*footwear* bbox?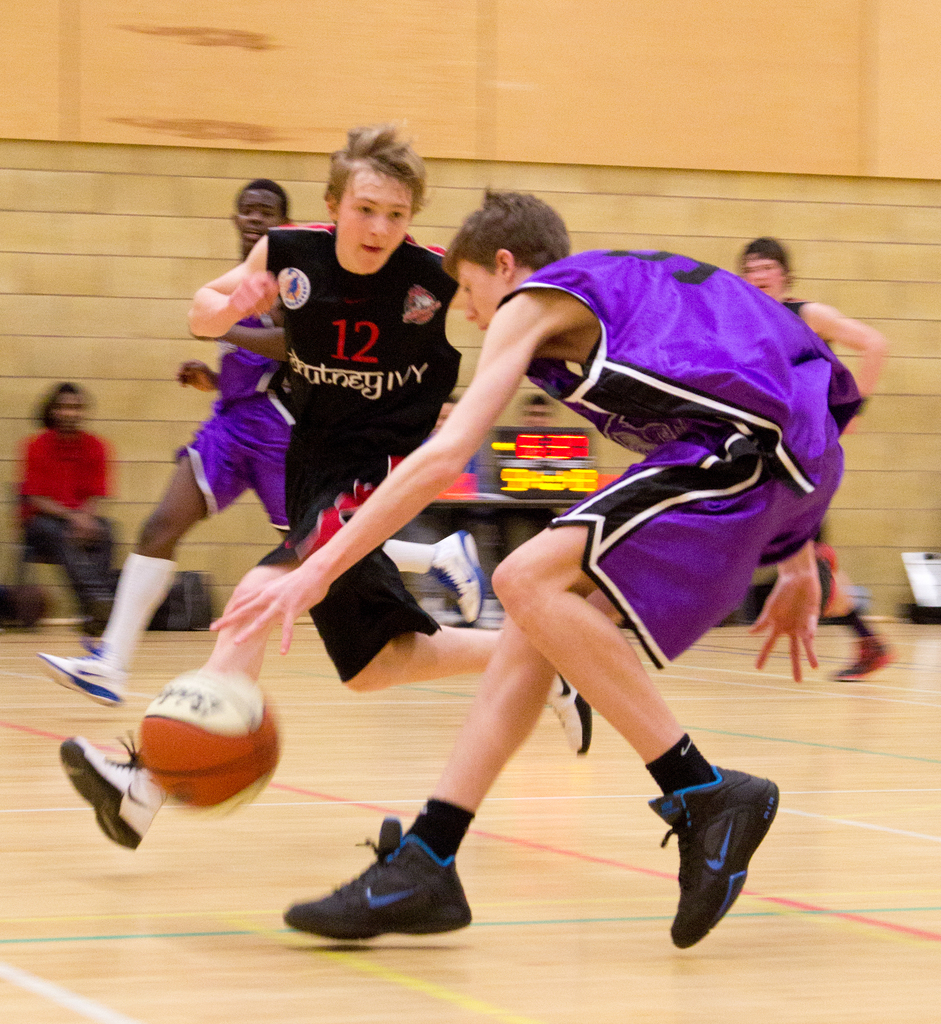
[545,669,591,758]
